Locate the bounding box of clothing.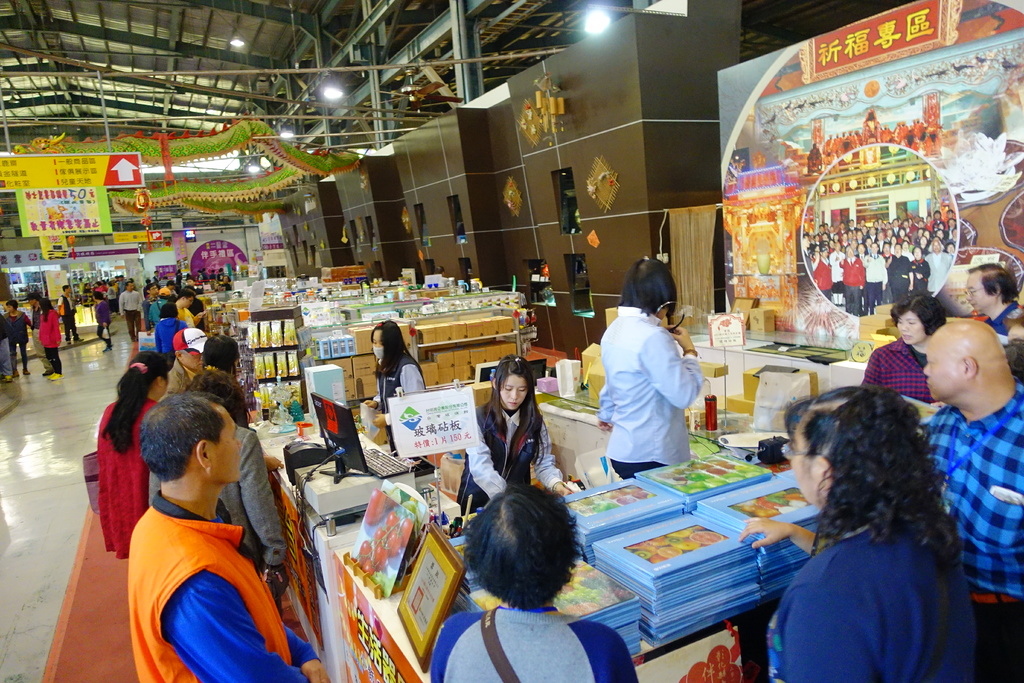
Bounding box: [x1=161, y1=359, x2=192, y2=397].
